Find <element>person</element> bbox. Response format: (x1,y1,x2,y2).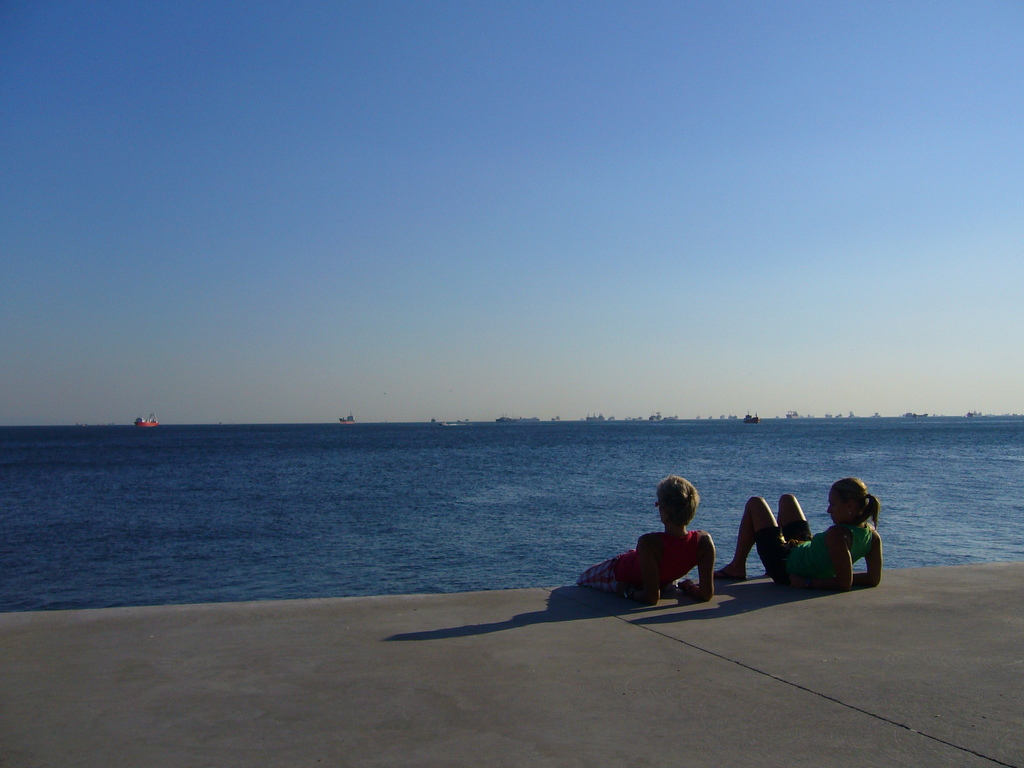
(716,474,888,597).
